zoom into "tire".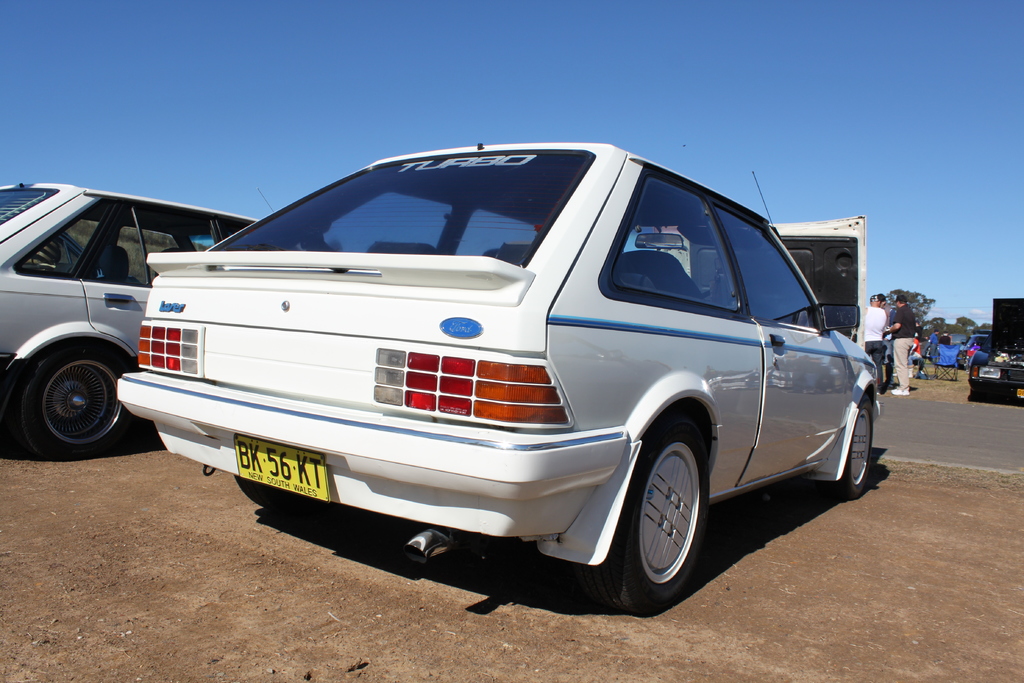
Zoom target: [x1=609, y1=427, x2=721, y2=606].
